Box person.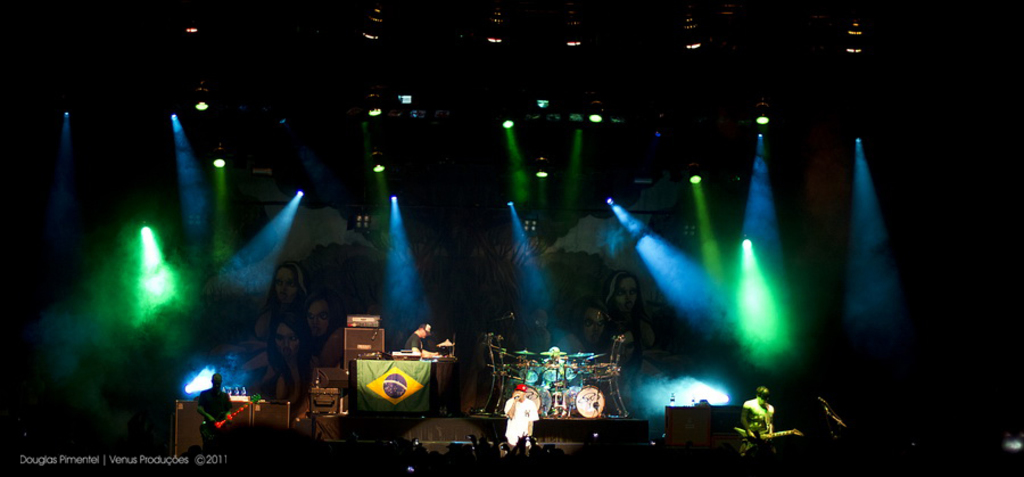
(left=571, top=303, right=614, bottom=373).
